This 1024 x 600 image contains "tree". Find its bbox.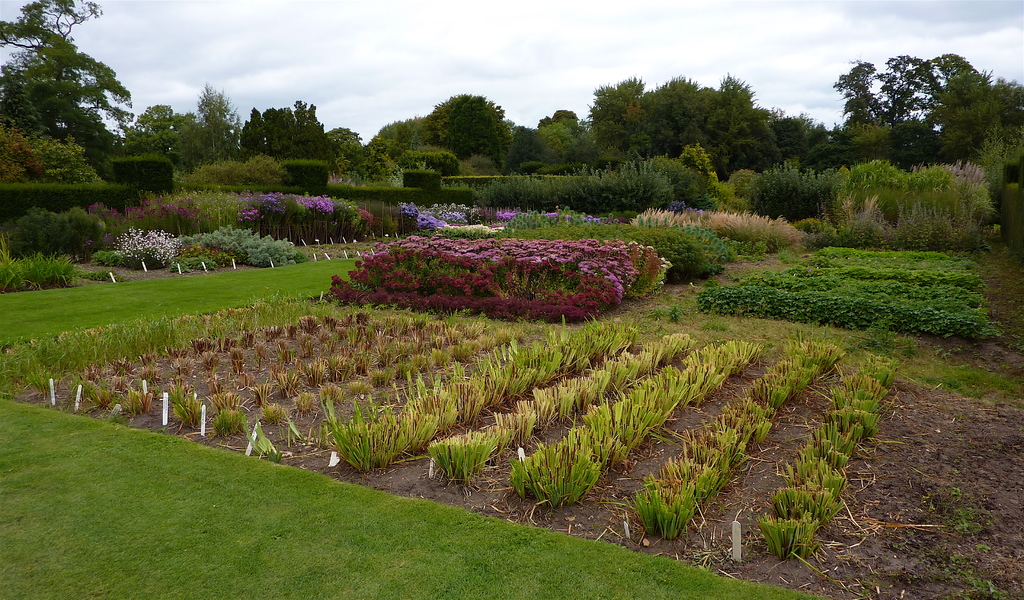
[left=186, top=76, right=244, bottom=168].
